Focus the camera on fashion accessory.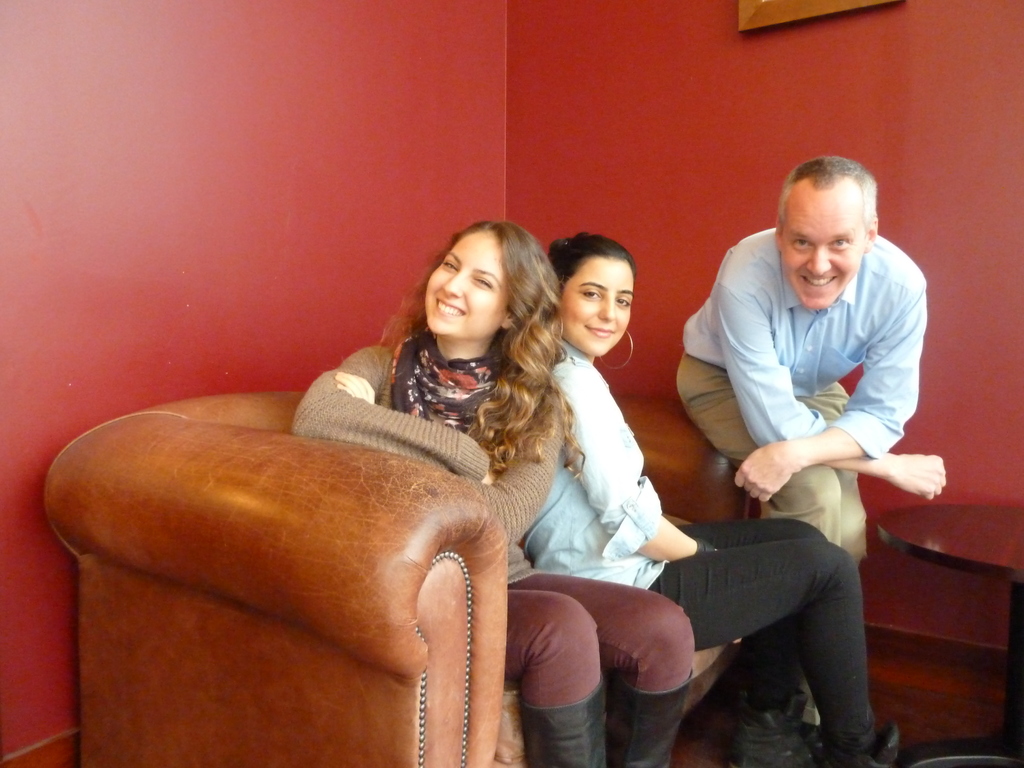
Focus region: x1=387 y1=326 x2=513 y2=433.
